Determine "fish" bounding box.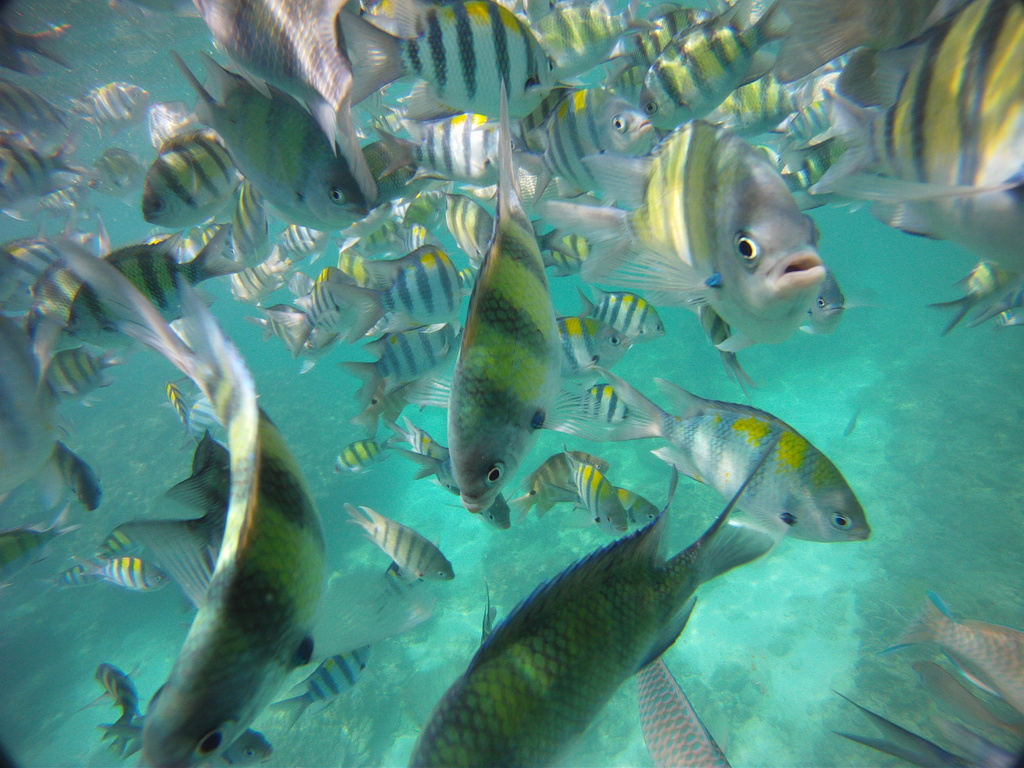
Determined: 138/100/202/150.
